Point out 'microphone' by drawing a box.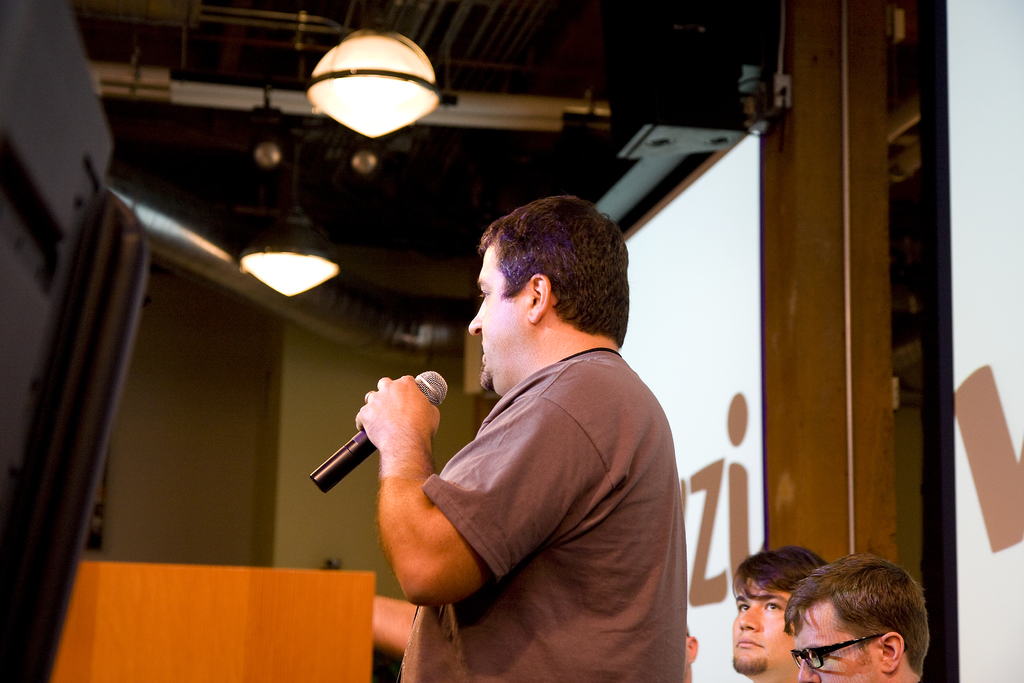
crop(305, 375, 470, 488).
